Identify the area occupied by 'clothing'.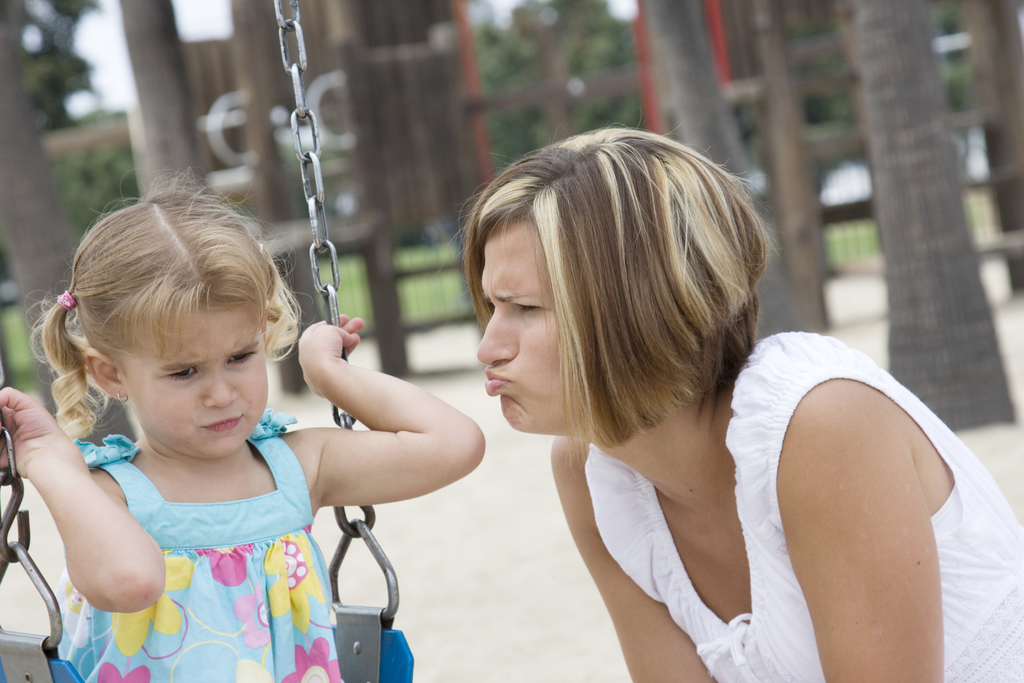
Area: {"left": 582, "top": 333, "right": 1022, "bottom": 682}.
